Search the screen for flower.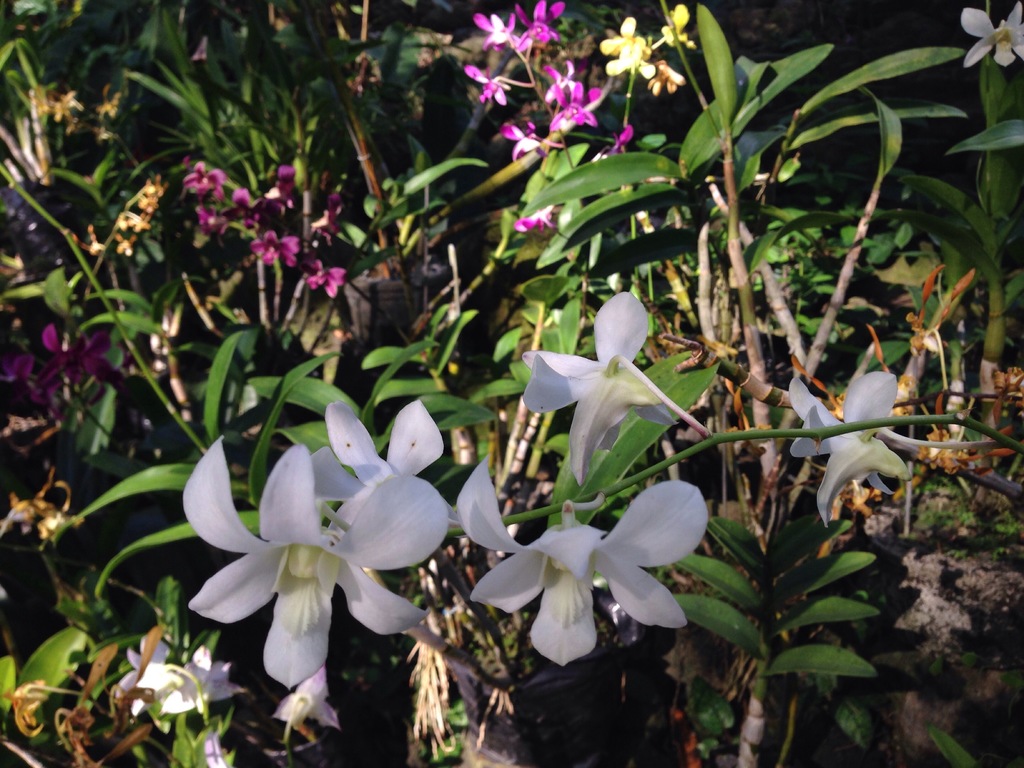
Found at detection(780, 367, 922, 526).
